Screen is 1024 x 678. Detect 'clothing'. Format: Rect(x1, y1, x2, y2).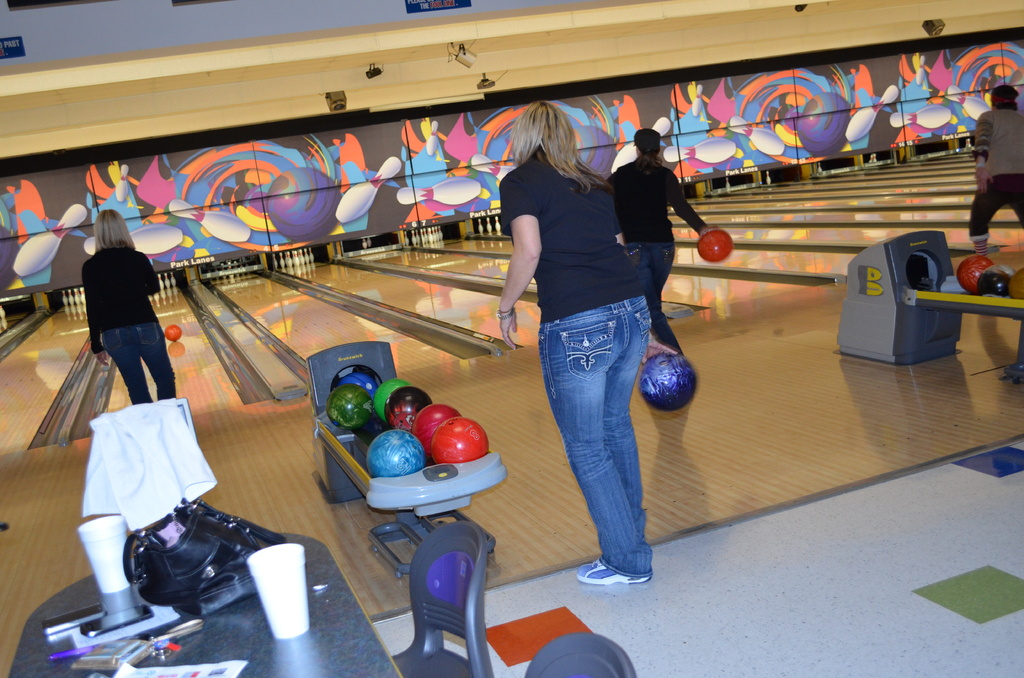
Rect(71, 229, 166, 422).
